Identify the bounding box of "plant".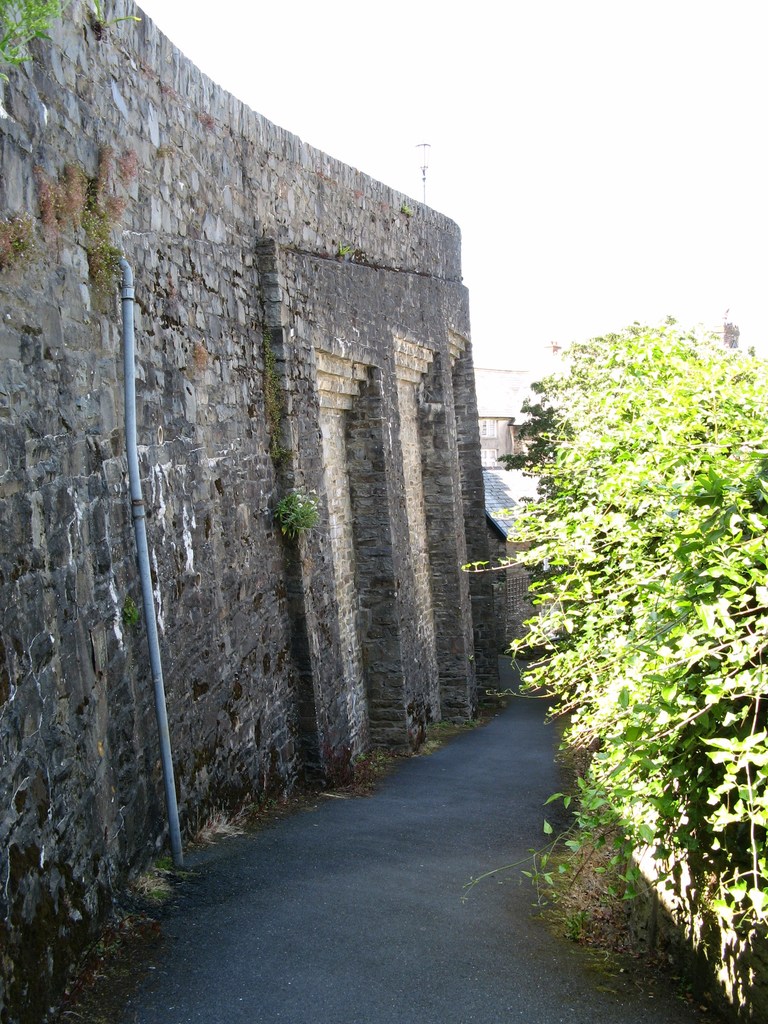
273:481:318:531.
